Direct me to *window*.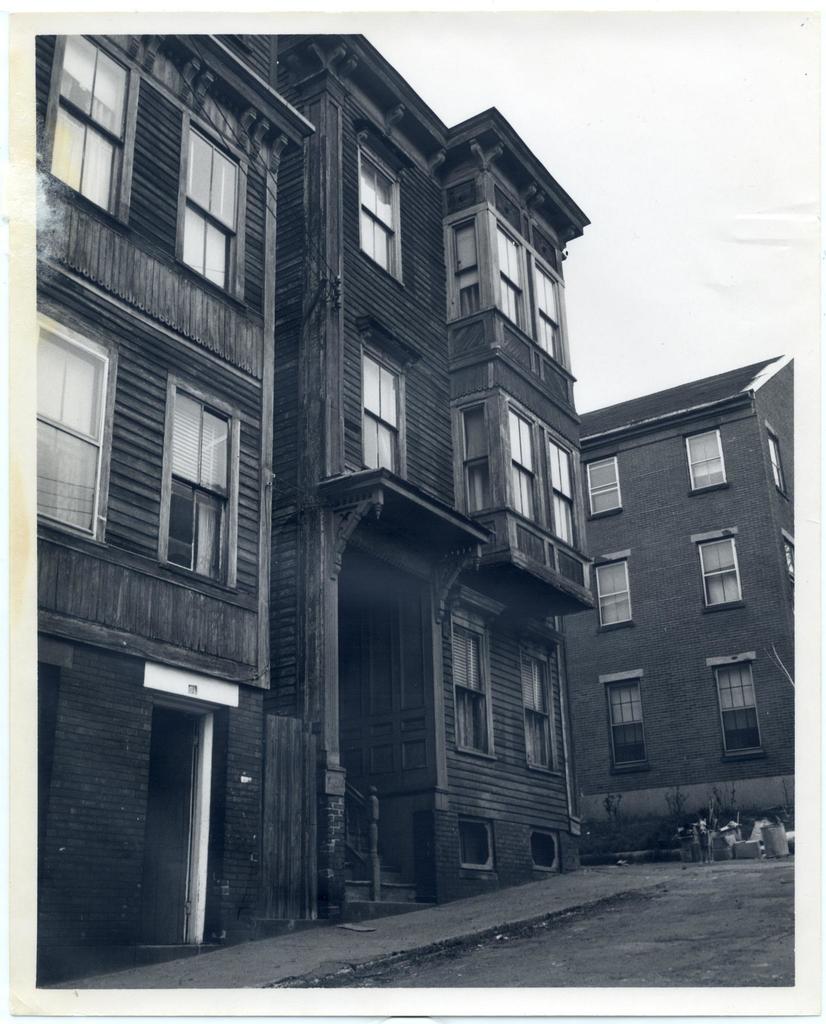
Direction: select_region(684, 424, 736, 491).
